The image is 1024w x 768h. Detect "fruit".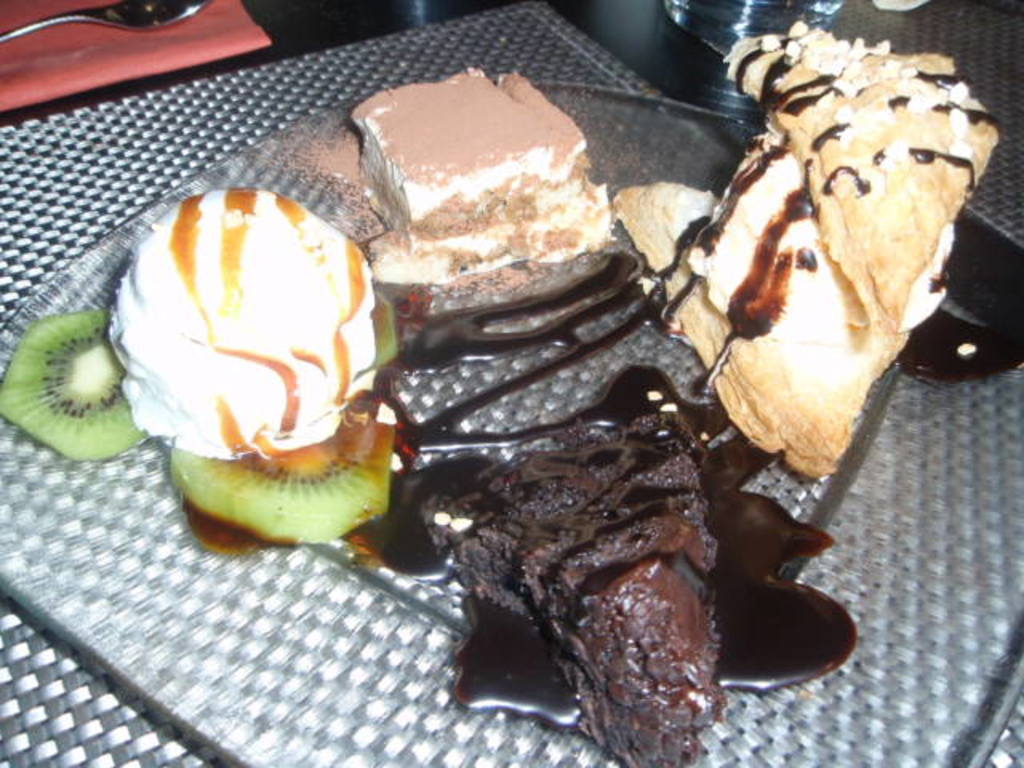
Detection: (165, 400, 398, 557).
